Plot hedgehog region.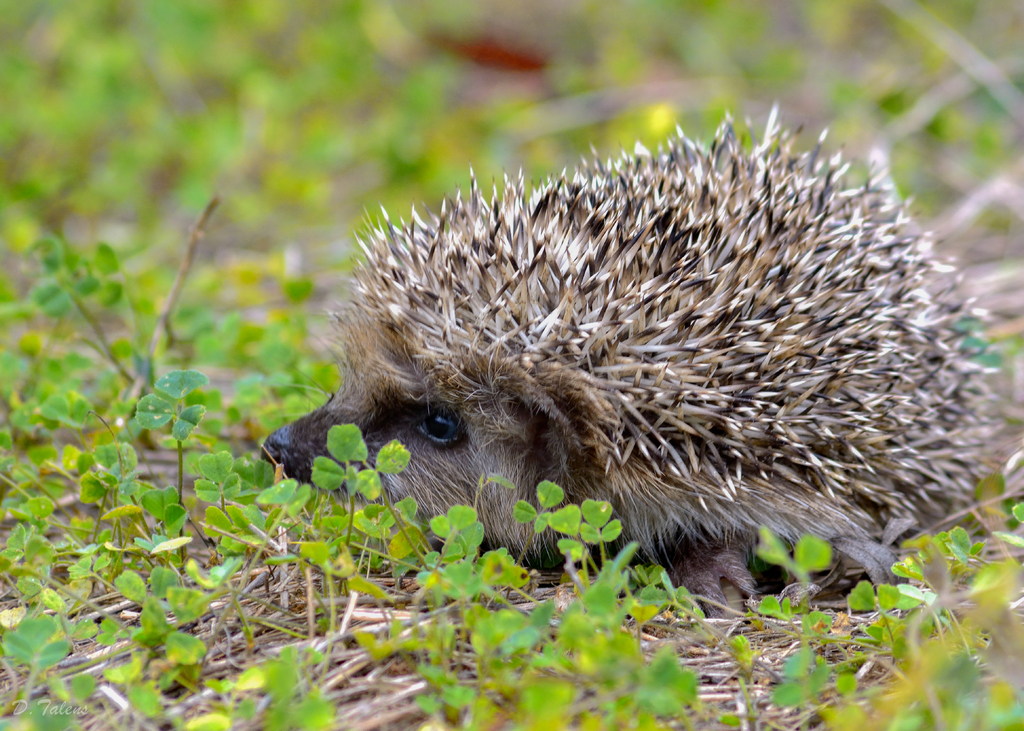
Plotted at x1=259, y1=97, x2=1009, y2=623.
